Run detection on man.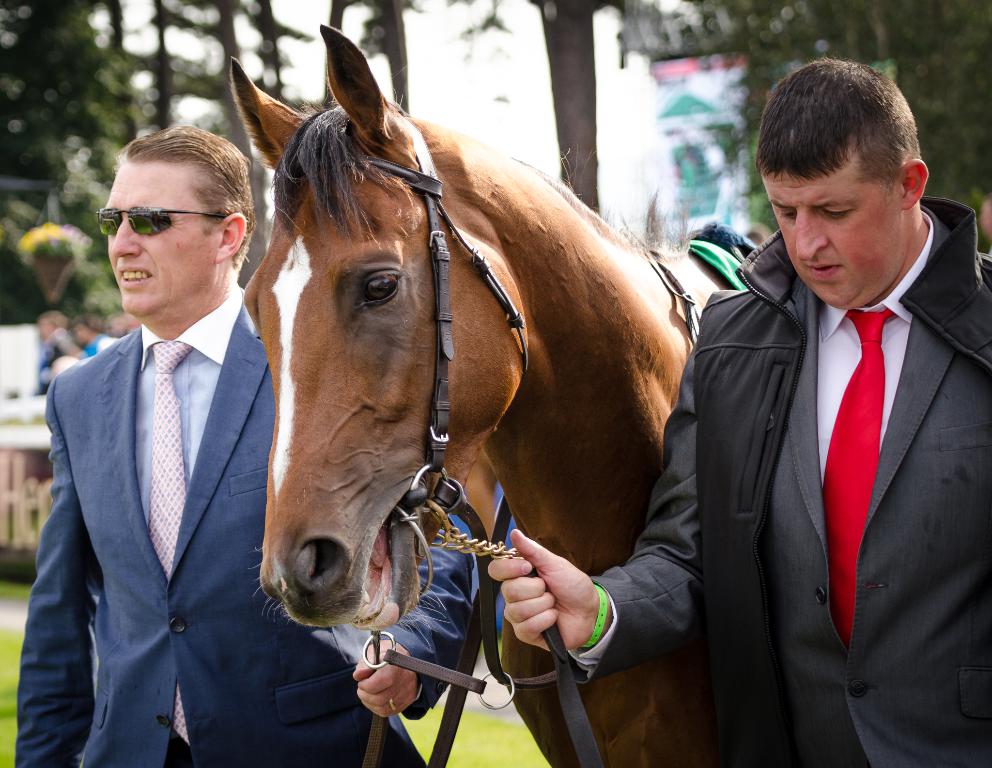
Result: l=56, t=315, r=118, b=369.
